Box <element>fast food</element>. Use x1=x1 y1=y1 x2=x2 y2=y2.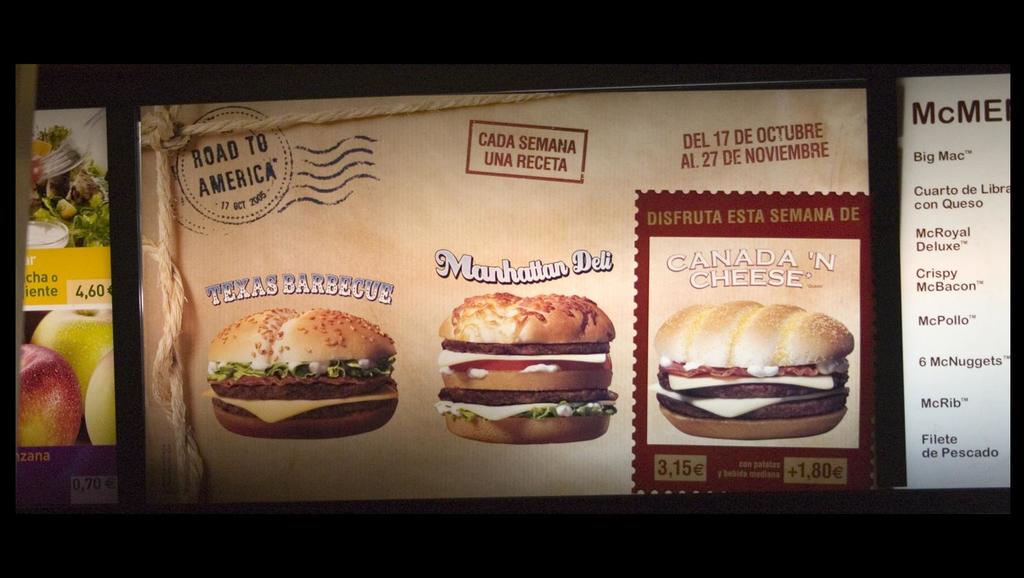
x1=660 y1=302 x2=849 y2=444.
